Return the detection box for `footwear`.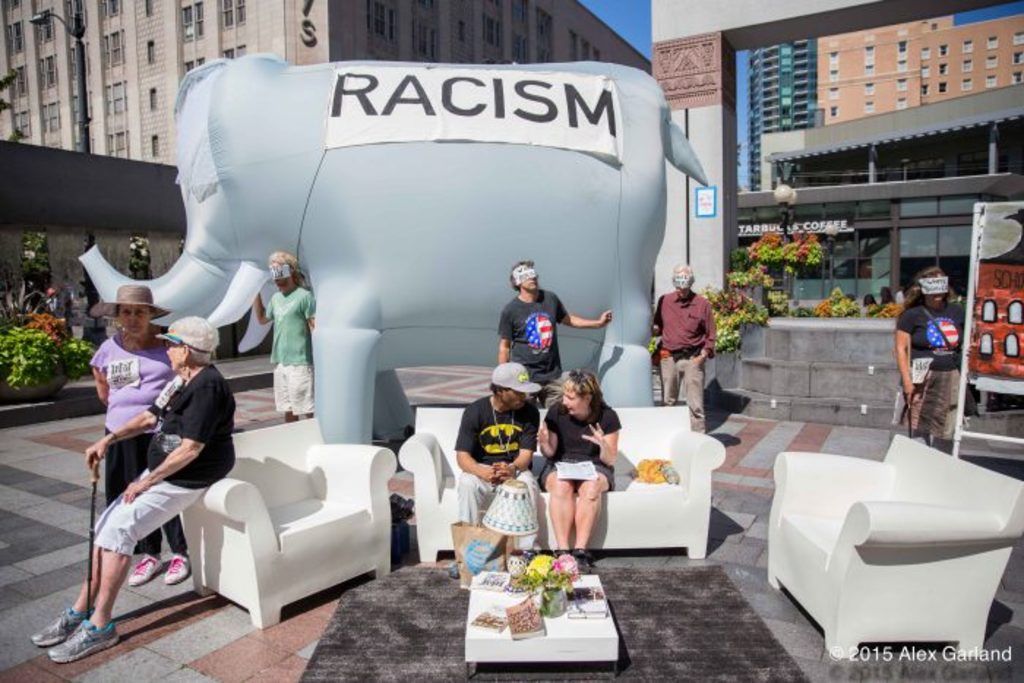
detection(572, 543, 592, 570).
